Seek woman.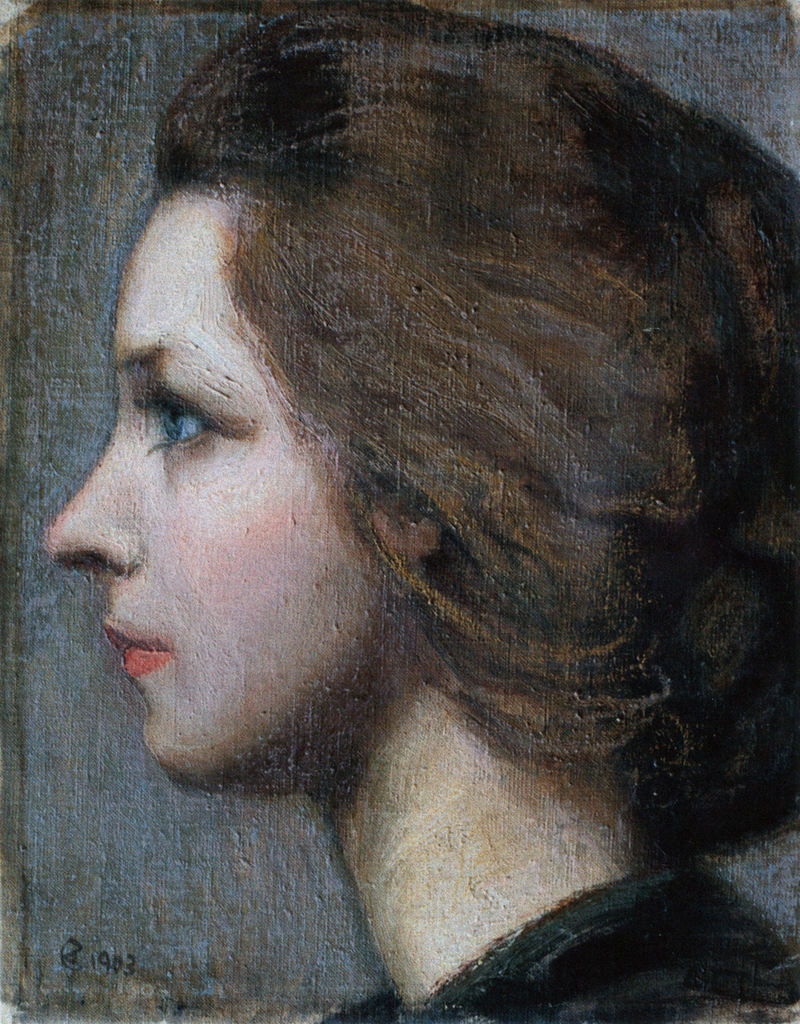
crop(40, 0, 799, 1023).
